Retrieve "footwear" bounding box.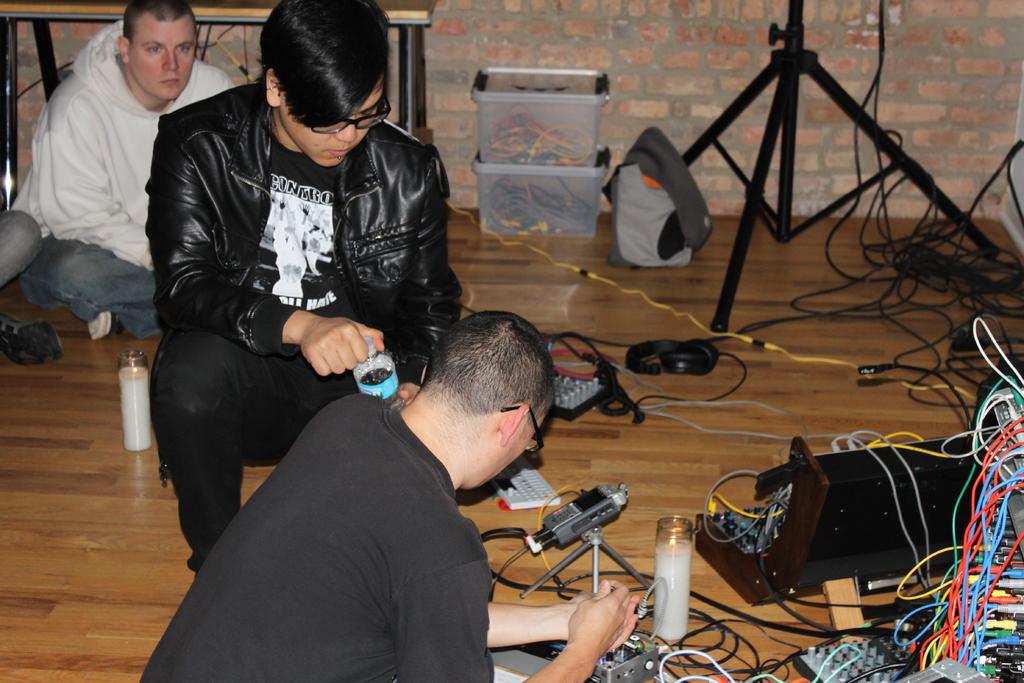
Bounding box: (0,309,65,368).
